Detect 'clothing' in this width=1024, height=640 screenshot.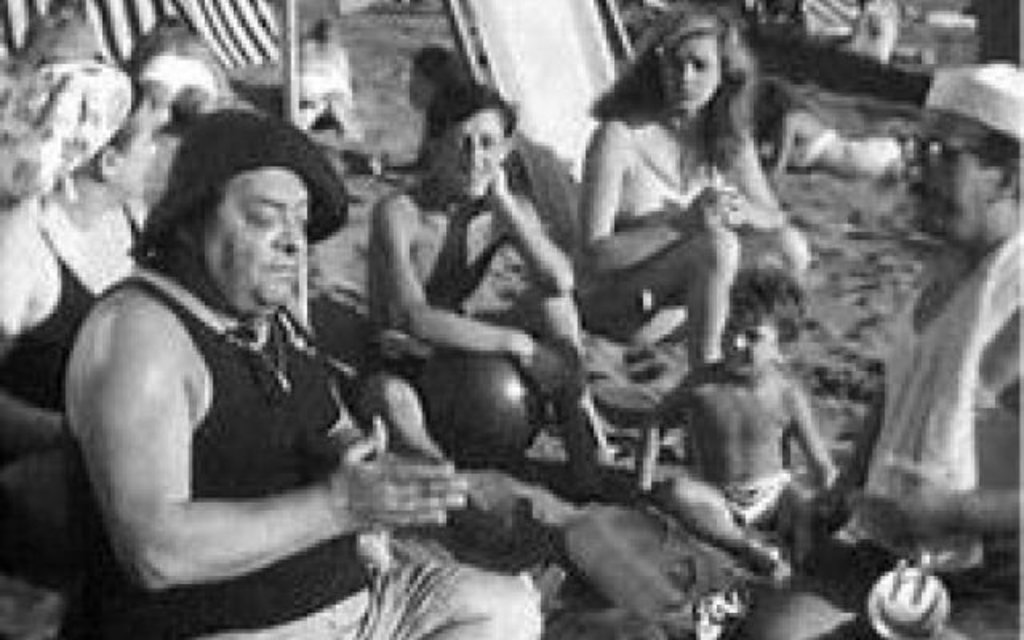
Detection: bbox=(880, 234, 1022, 570).
